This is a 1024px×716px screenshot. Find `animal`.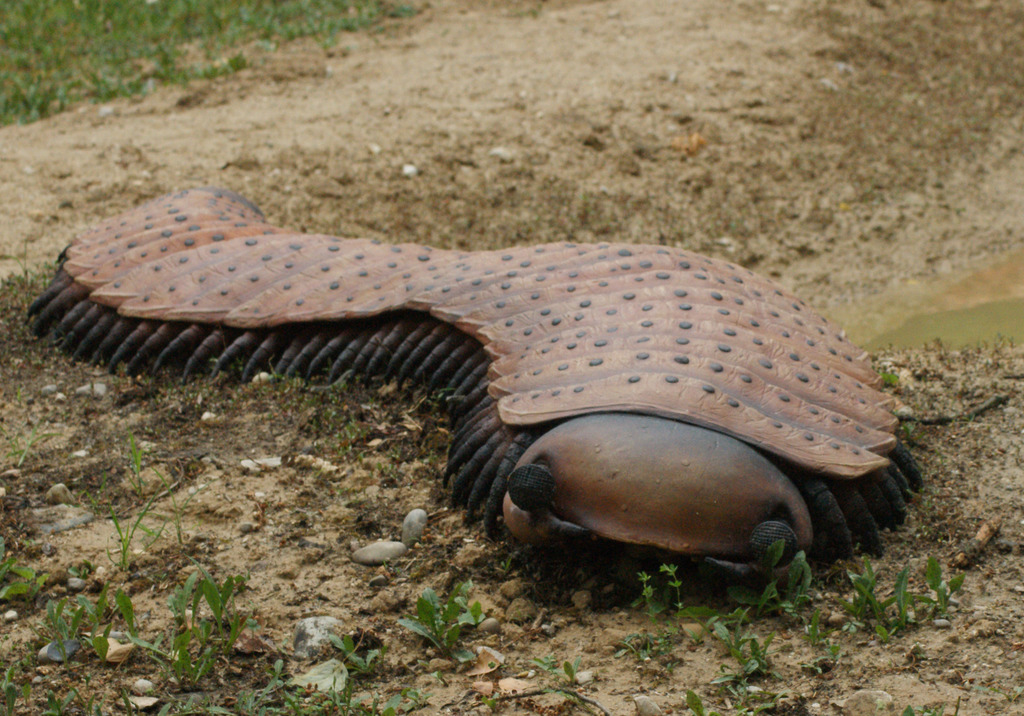
Bounding box: box(22, 182, 922, 593).
